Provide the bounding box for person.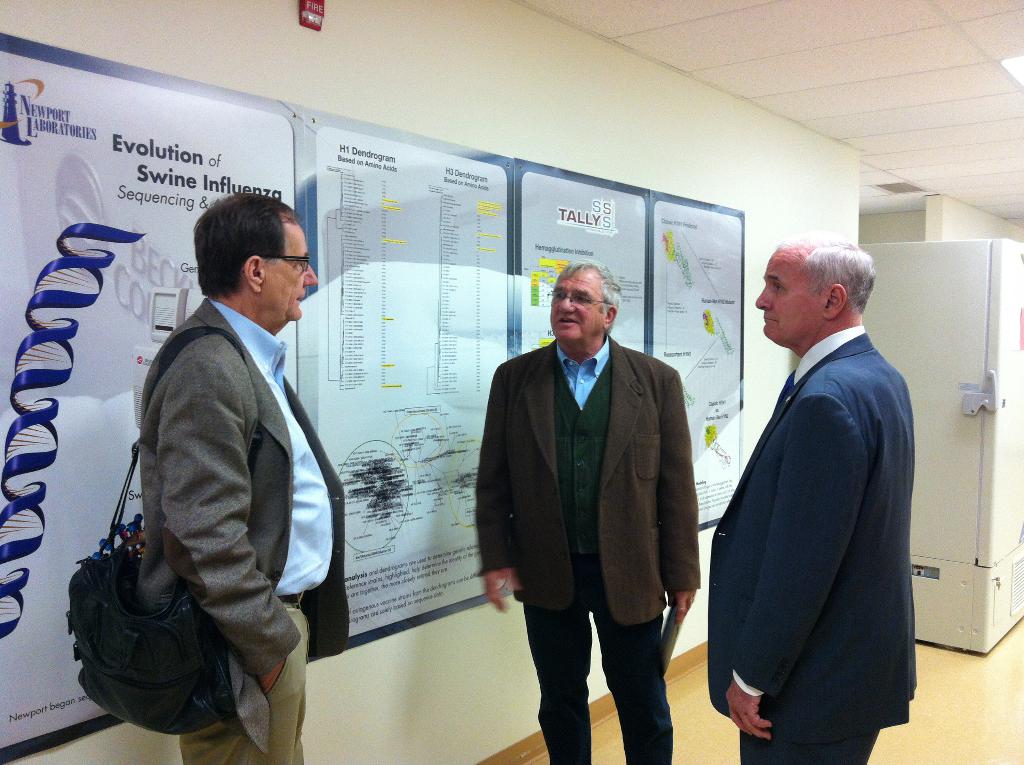
[108, 184, 356, 745].
